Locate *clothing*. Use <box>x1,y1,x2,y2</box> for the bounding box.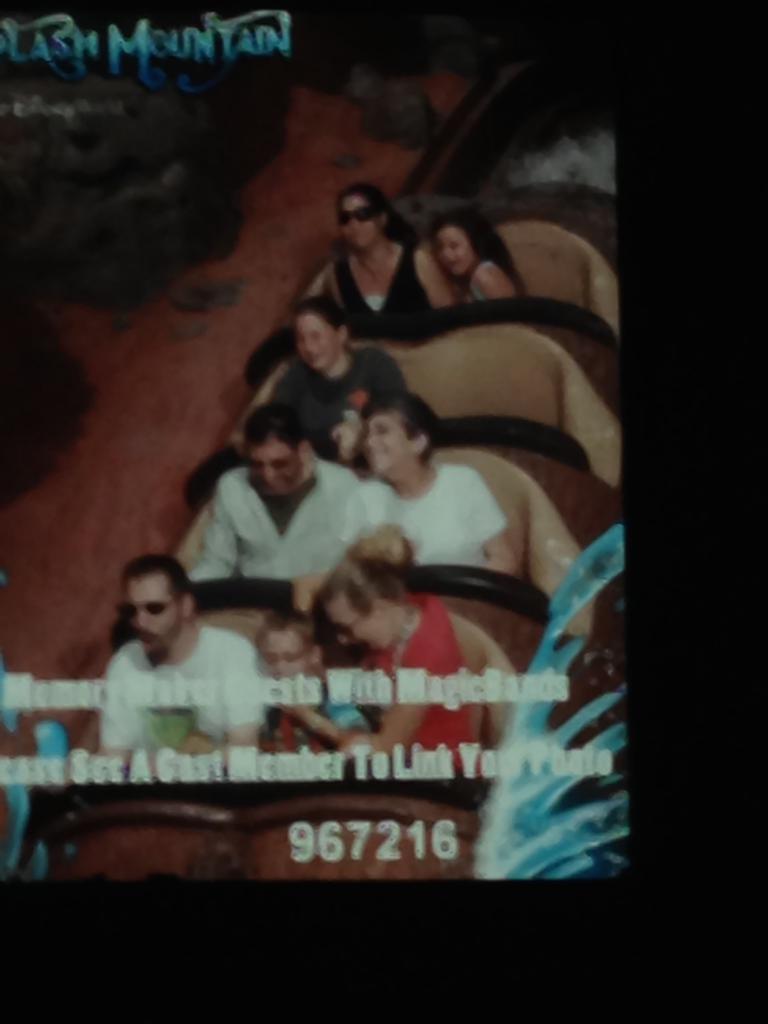
<box>180,455,367,583</box>.
